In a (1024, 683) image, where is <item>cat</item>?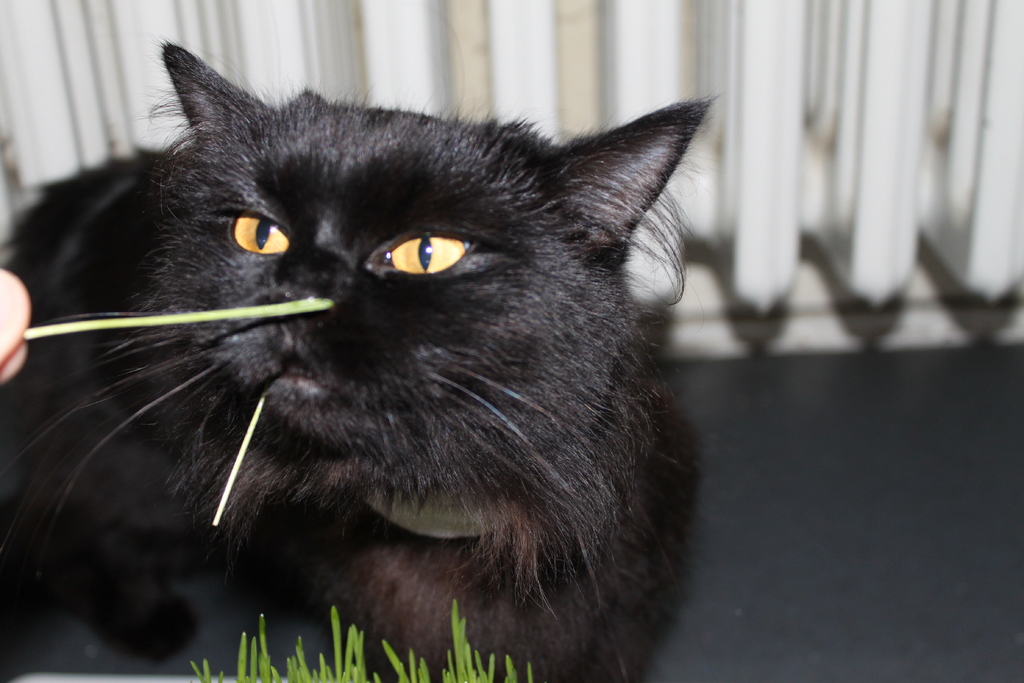
[left=6, top=41, right=716, bottom=682].
